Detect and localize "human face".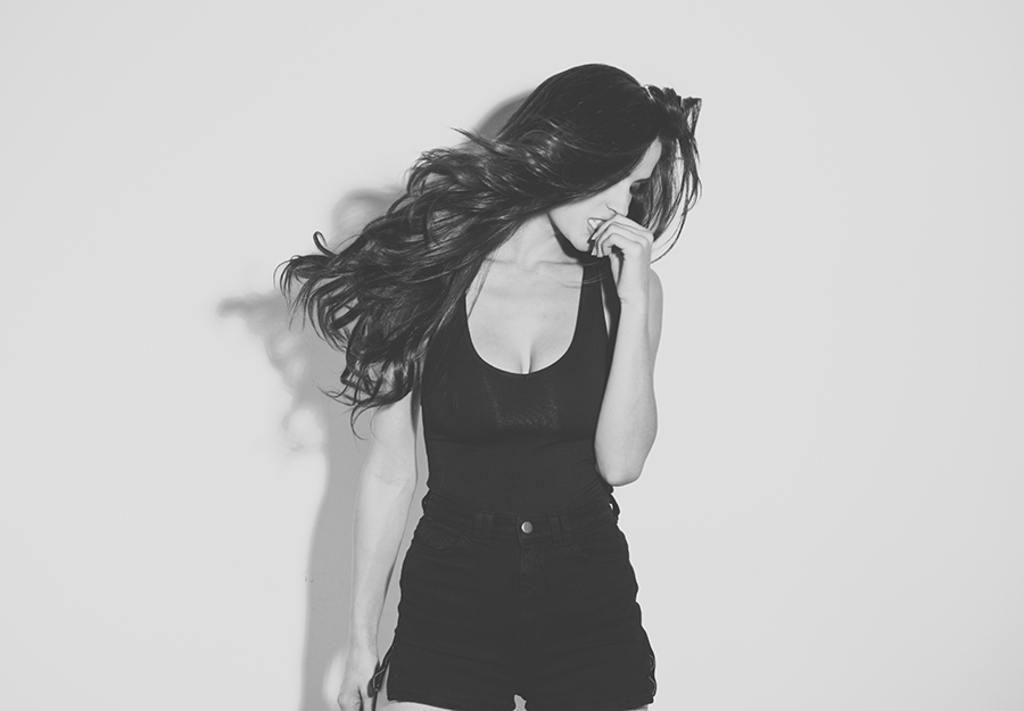
Localized at rect(540, 131, 663, 255).
